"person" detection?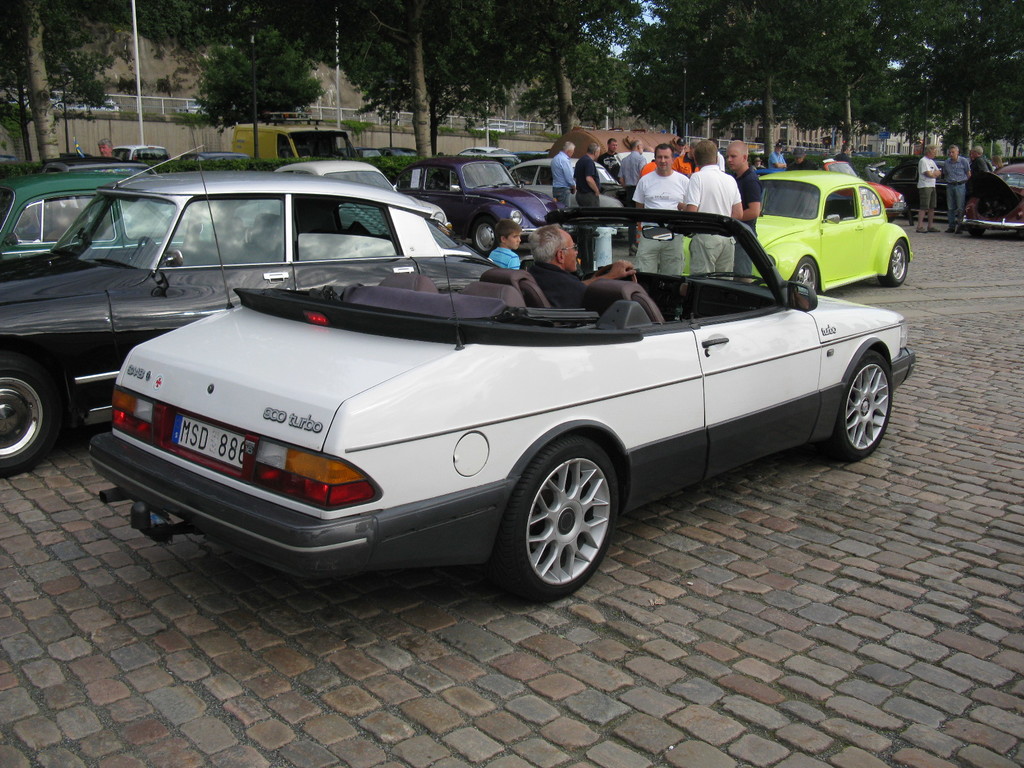
region(97, 138, 115, 159)
